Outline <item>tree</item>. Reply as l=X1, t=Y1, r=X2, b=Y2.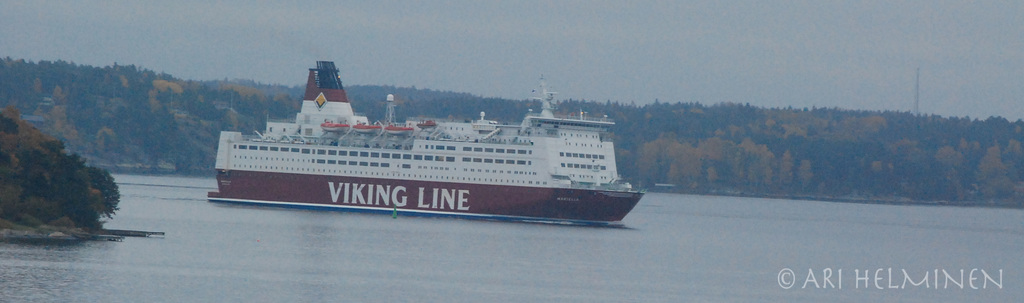
l=774, t=150, r=796, b=186.
